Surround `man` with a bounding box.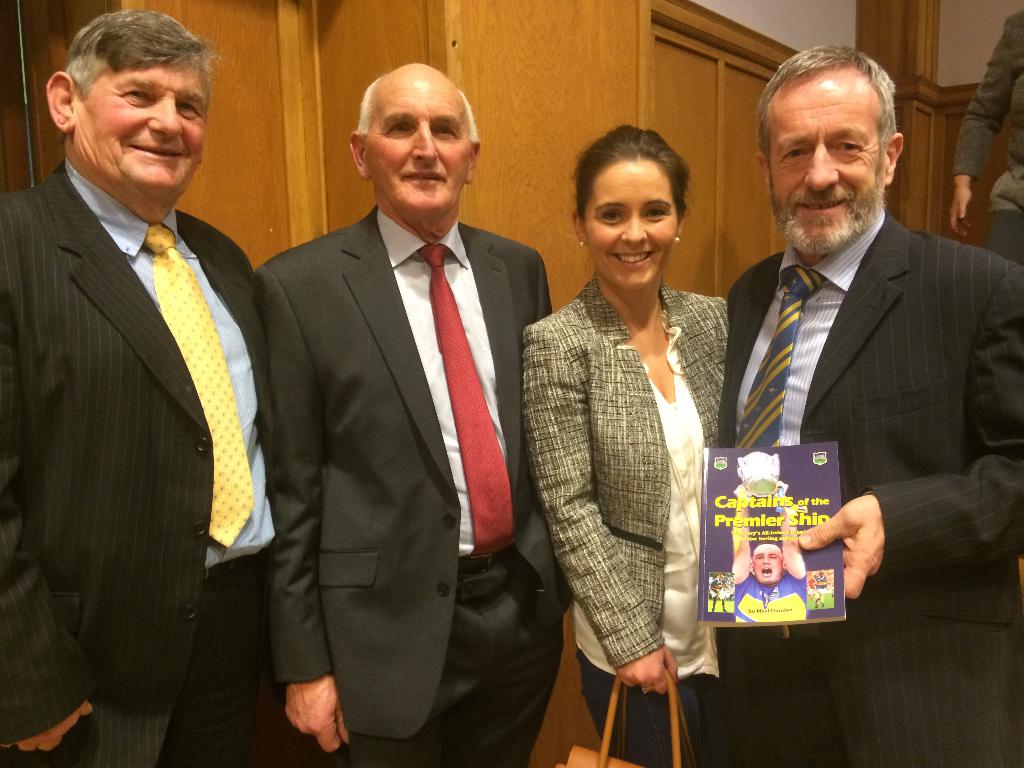
rect(716, 44, 1023, 767).
